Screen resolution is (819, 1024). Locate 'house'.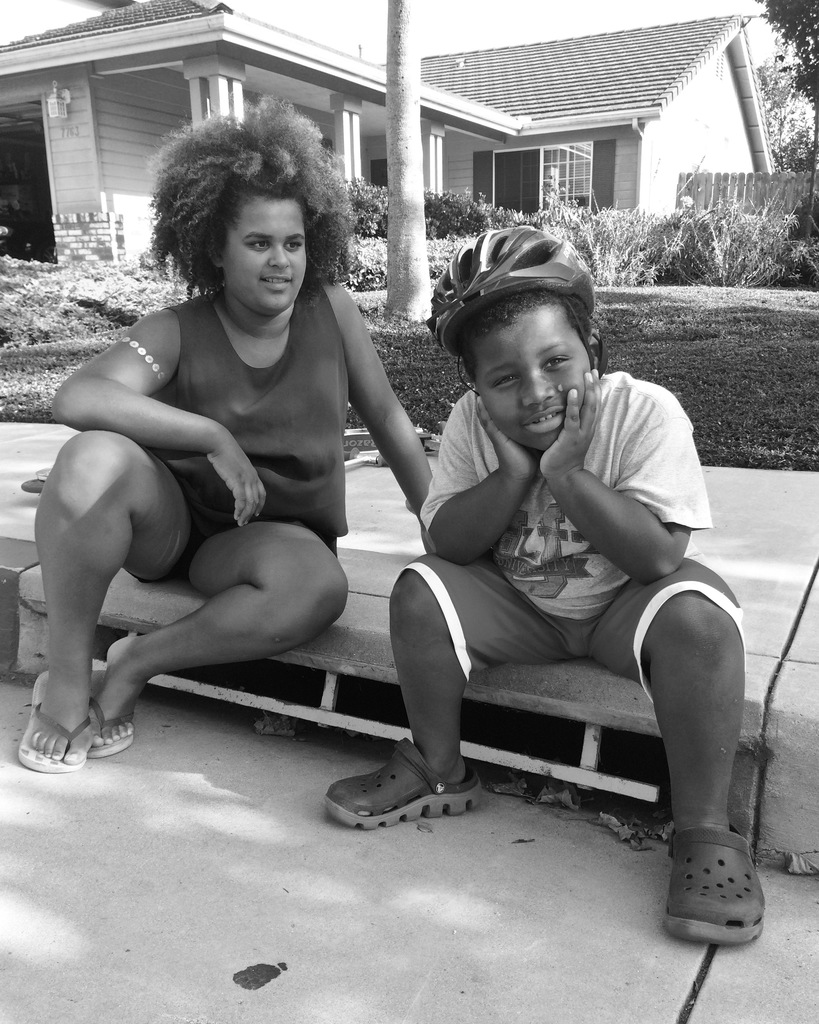
bbox(0, 0, 772, 282).
